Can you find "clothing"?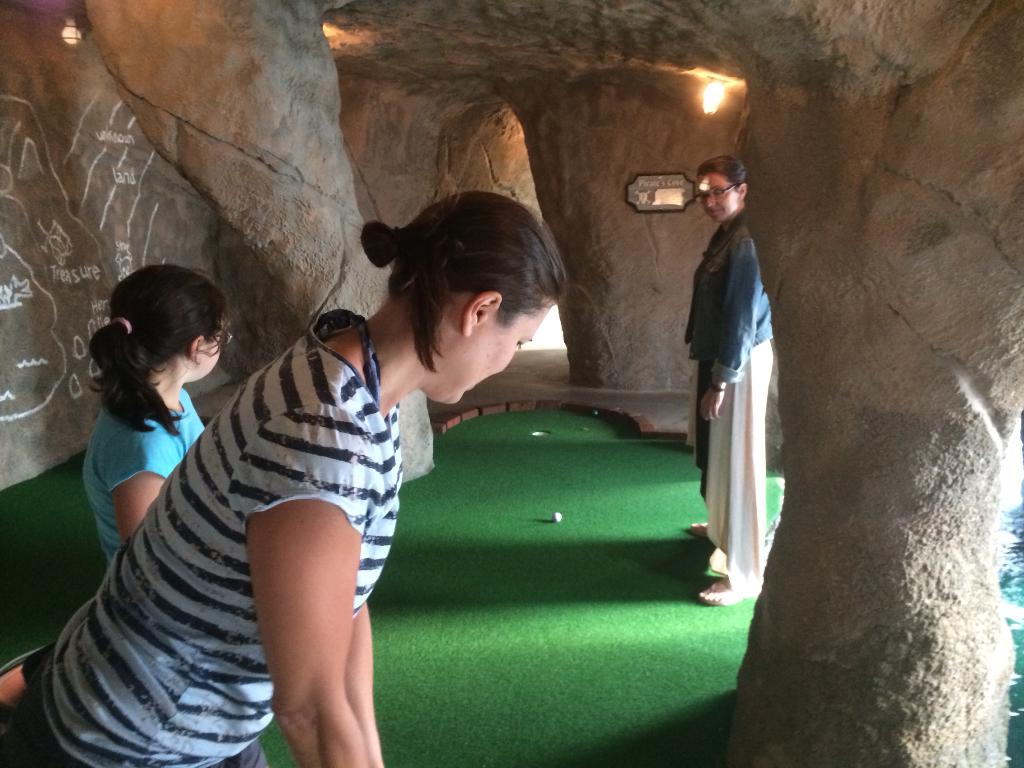
Yes, bounding box: 3:304:404:767.
